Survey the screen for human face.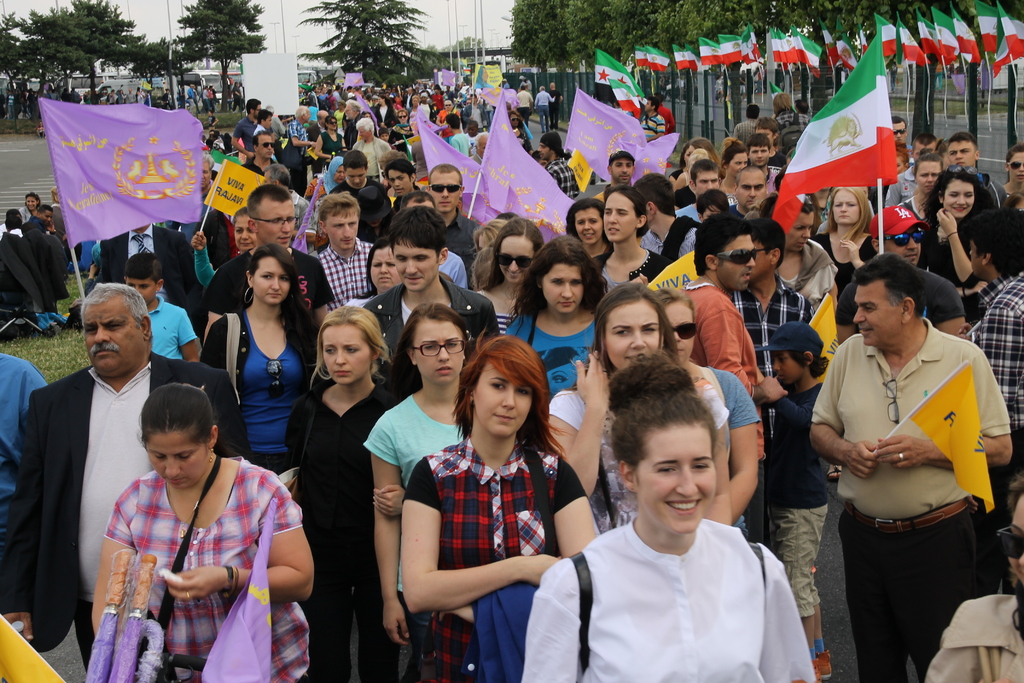
Survey found: [x1=951, y1=144, x2=977, y2=163].
